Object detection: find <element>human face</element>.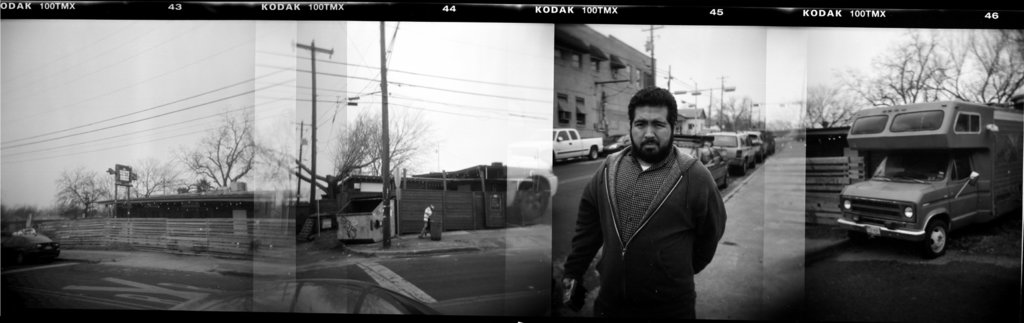
crop(634, 101, 673, 161).
